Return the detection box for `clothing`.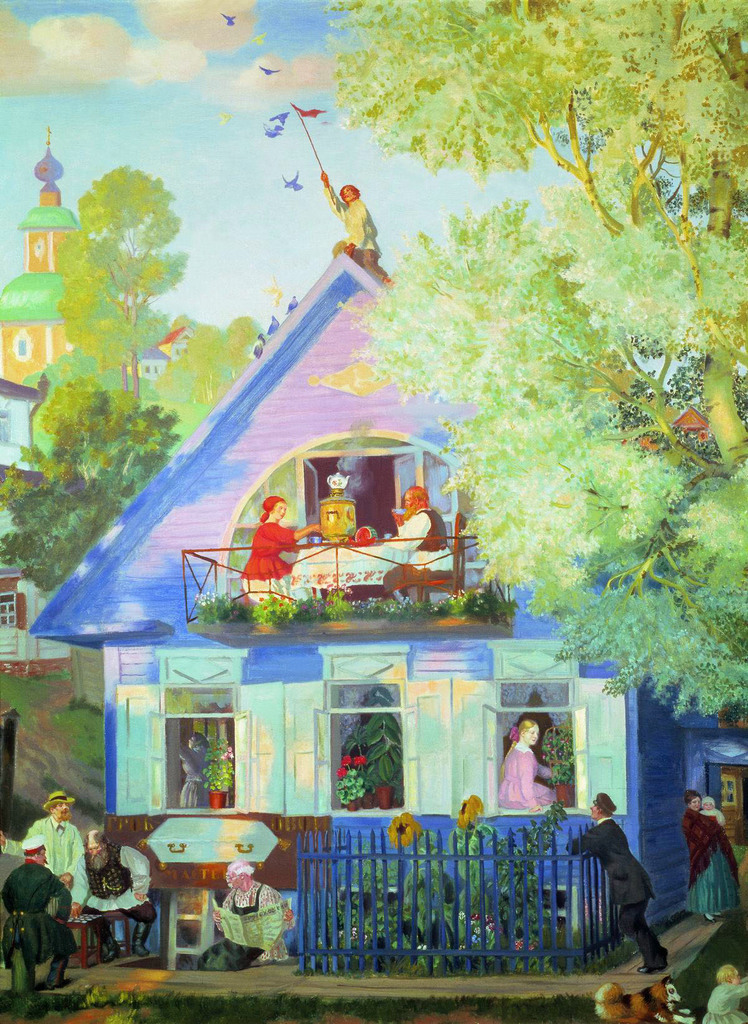
rect(241, 516, 306, 612).
